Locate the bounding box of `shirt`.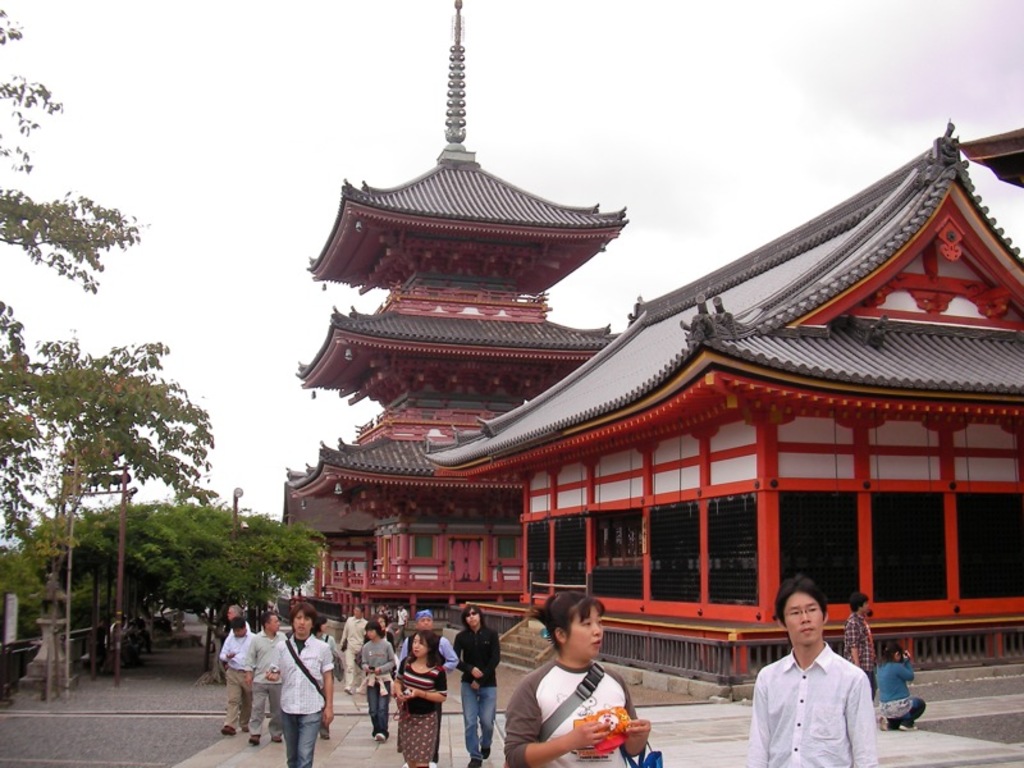
Bounding box: (x1=216, y1=632, x2=259, y2=671).
